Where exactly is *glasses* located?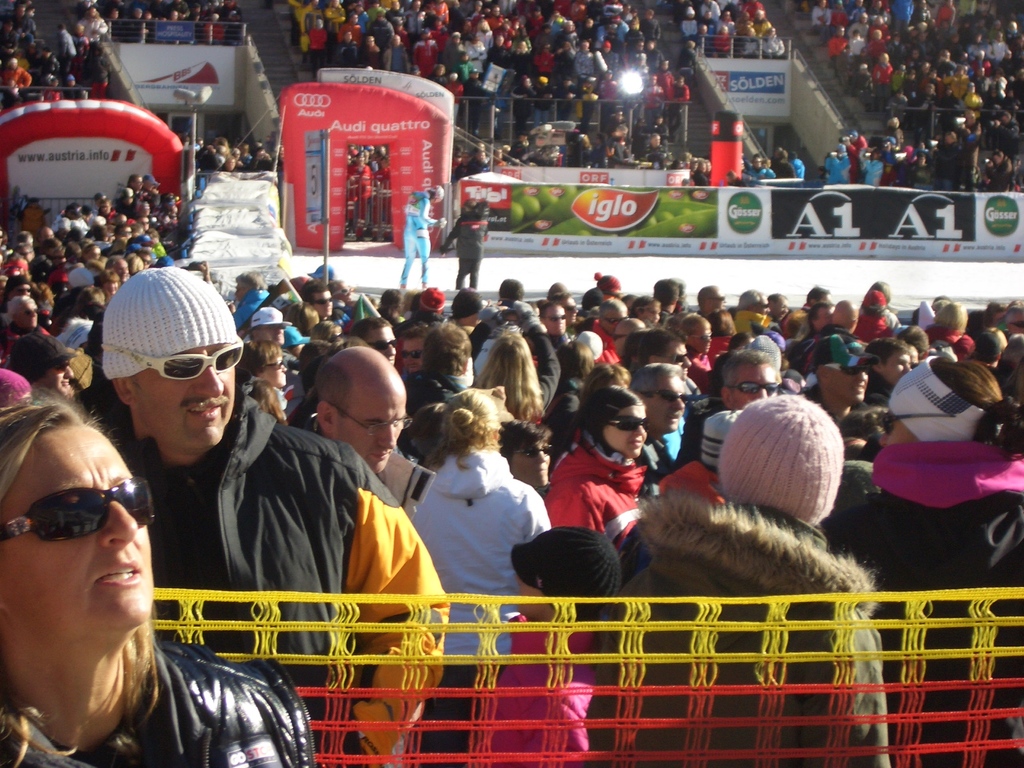
Its bounding box is {"left": 670, "top": 352, "right": 688, "bottom": 366}.
